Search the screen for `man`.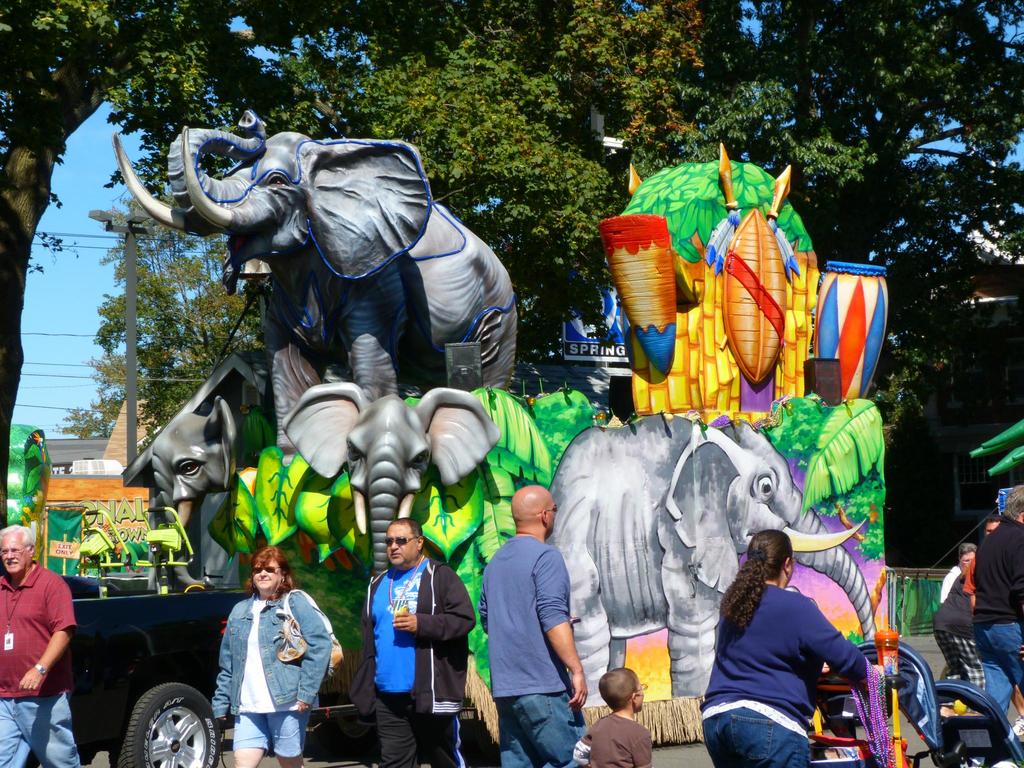
Found at <bbox>349, 516, 476, 767</bbox>.
